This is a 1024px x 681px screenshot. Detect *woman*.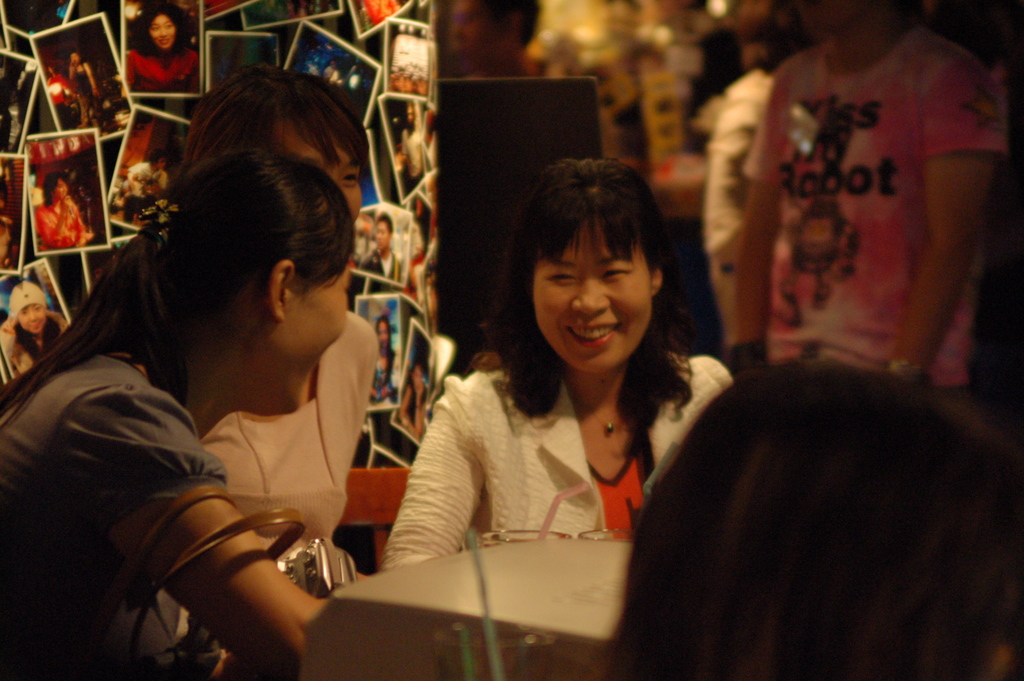
bbox=(118, 1, 196, 97).
